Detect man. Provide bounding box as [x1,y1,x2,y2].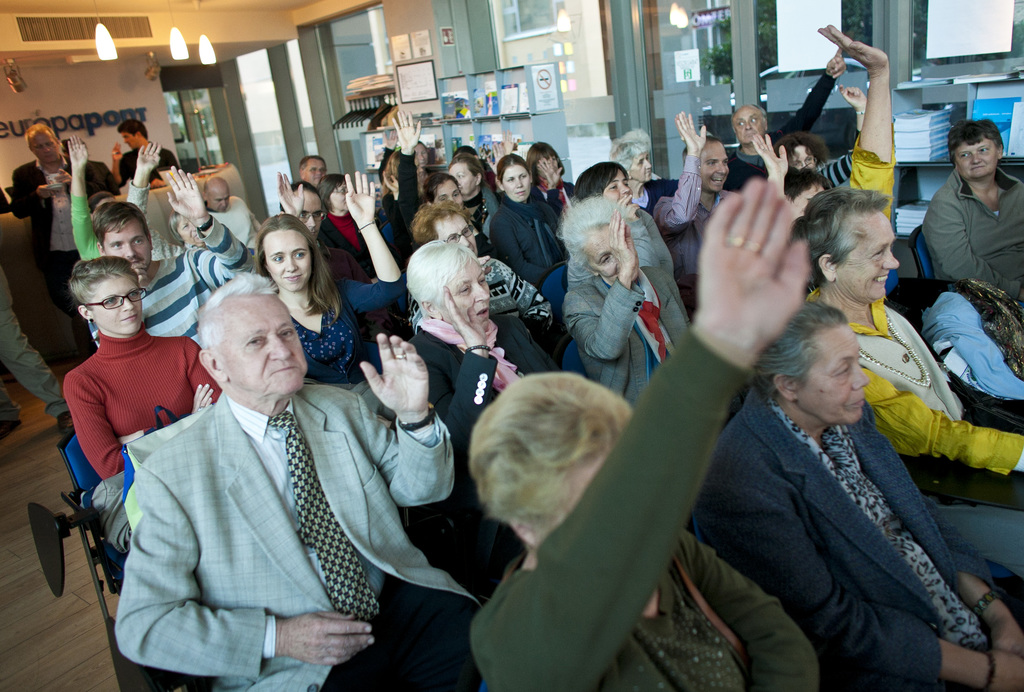
[109,119,183,188].
